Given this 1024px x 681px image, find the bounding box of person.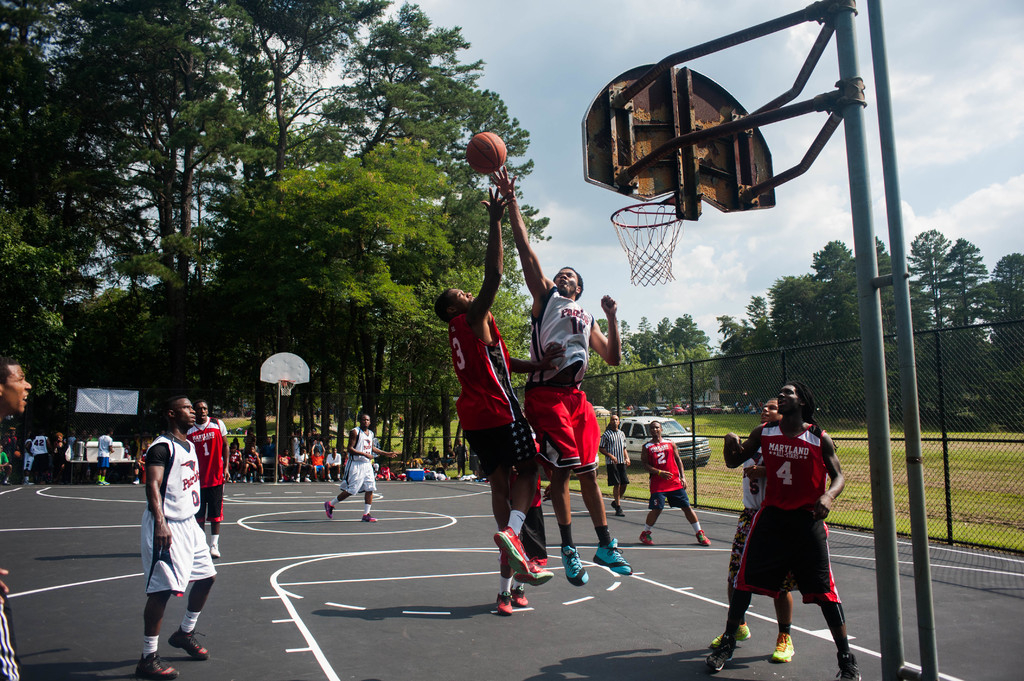
bbox=[591, 402, 633, 529].
